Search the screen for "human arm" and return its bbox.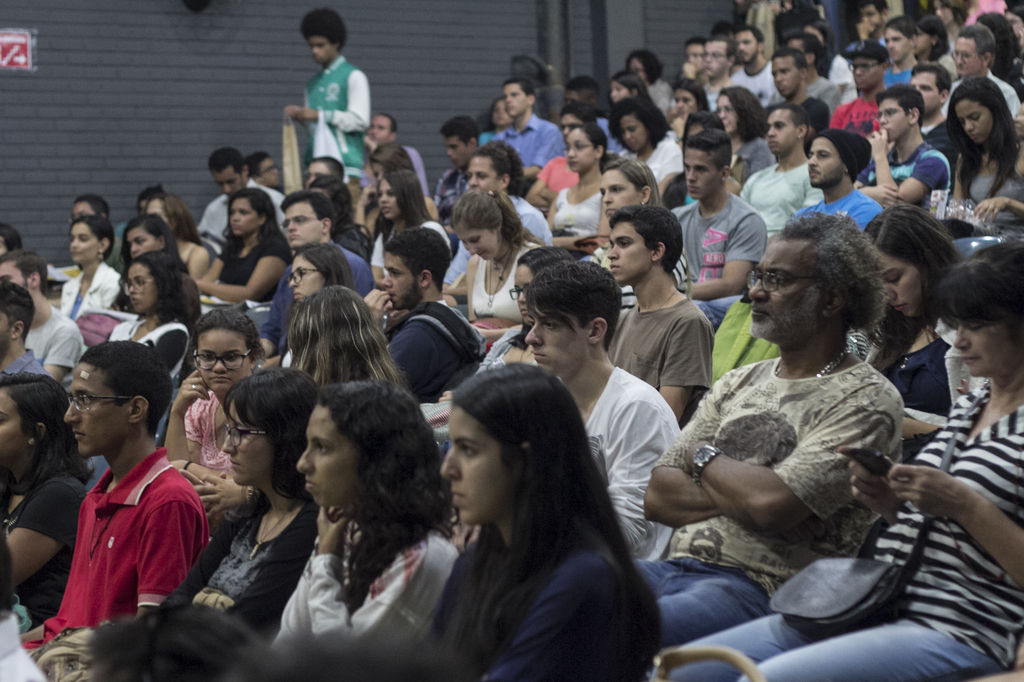
Found: Rect(861, 125, 956, 203).
